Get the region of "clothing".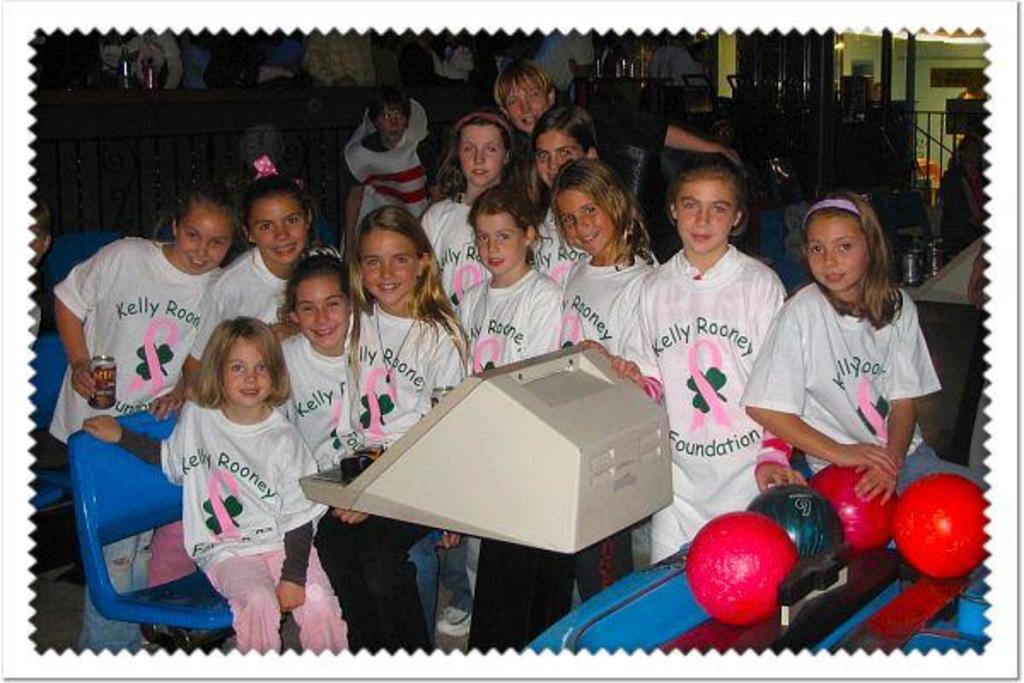
(left=439, top=256, right=568, bottom=649).
